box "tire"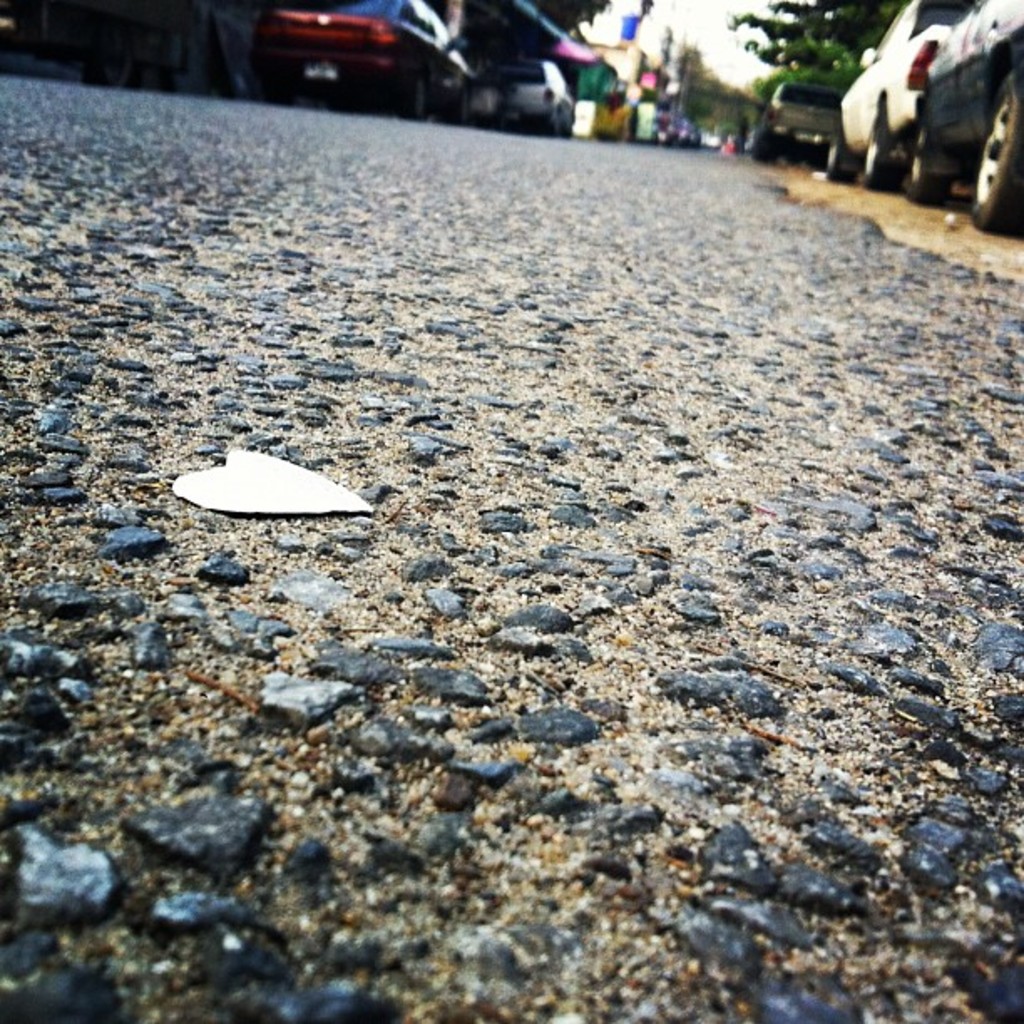
bbox=[825, 119, 857, 181]
